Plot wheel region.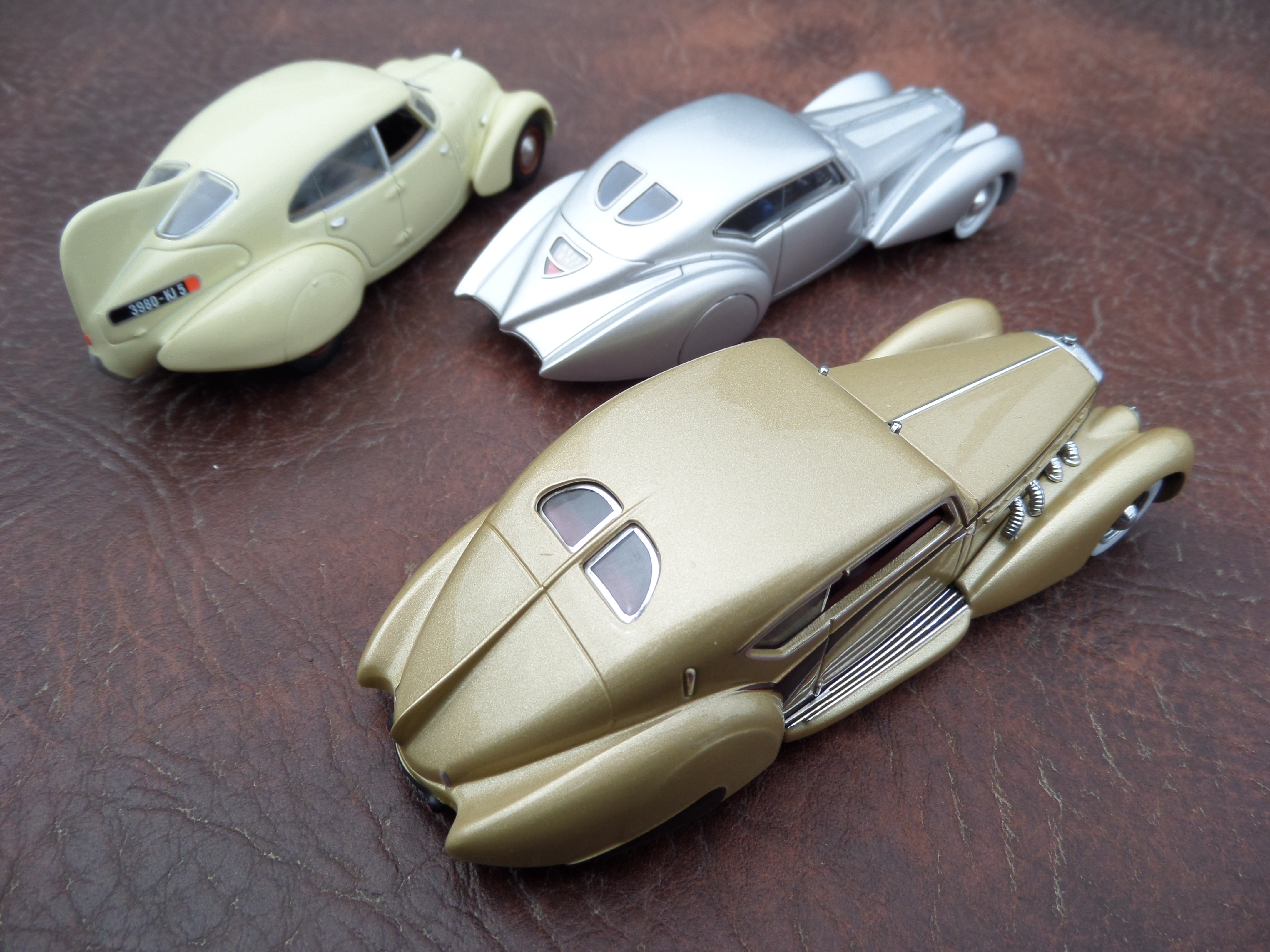
Plotted at rect(278, 53, 293, 68).
